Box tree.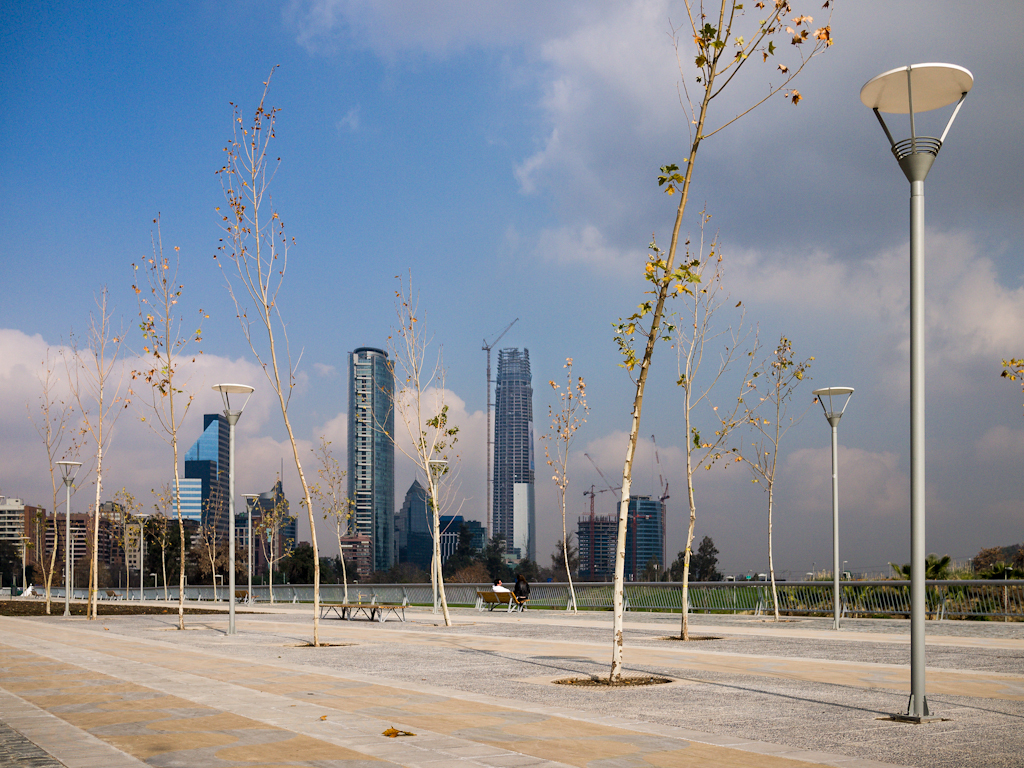
(539,349,616,612).
